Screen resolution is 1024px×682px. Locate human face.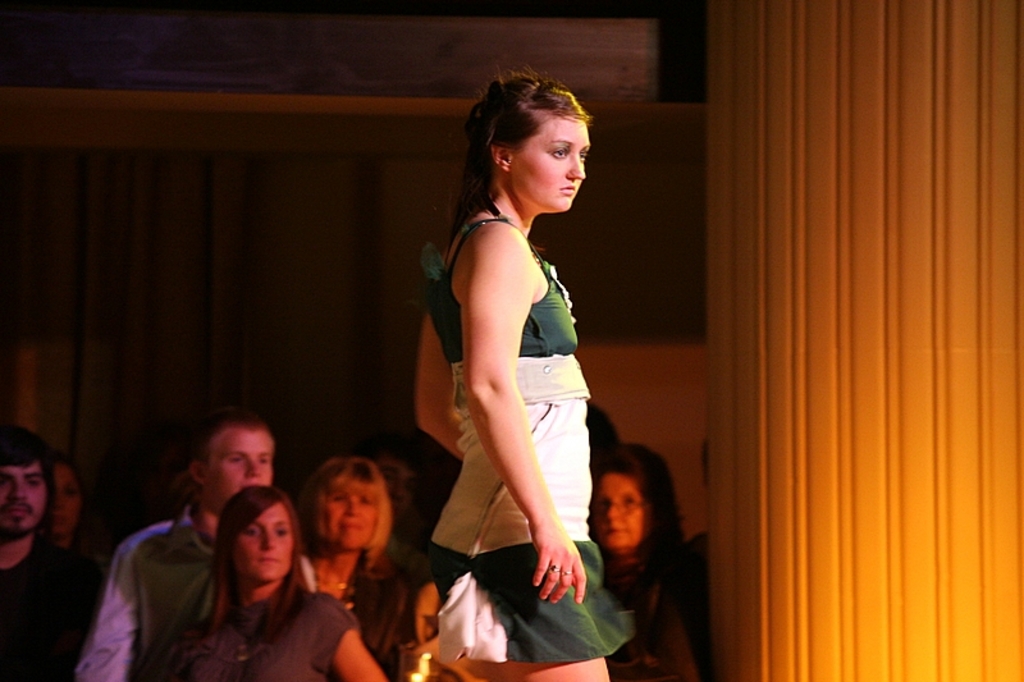
select_region(237, 502, 294, 581).
